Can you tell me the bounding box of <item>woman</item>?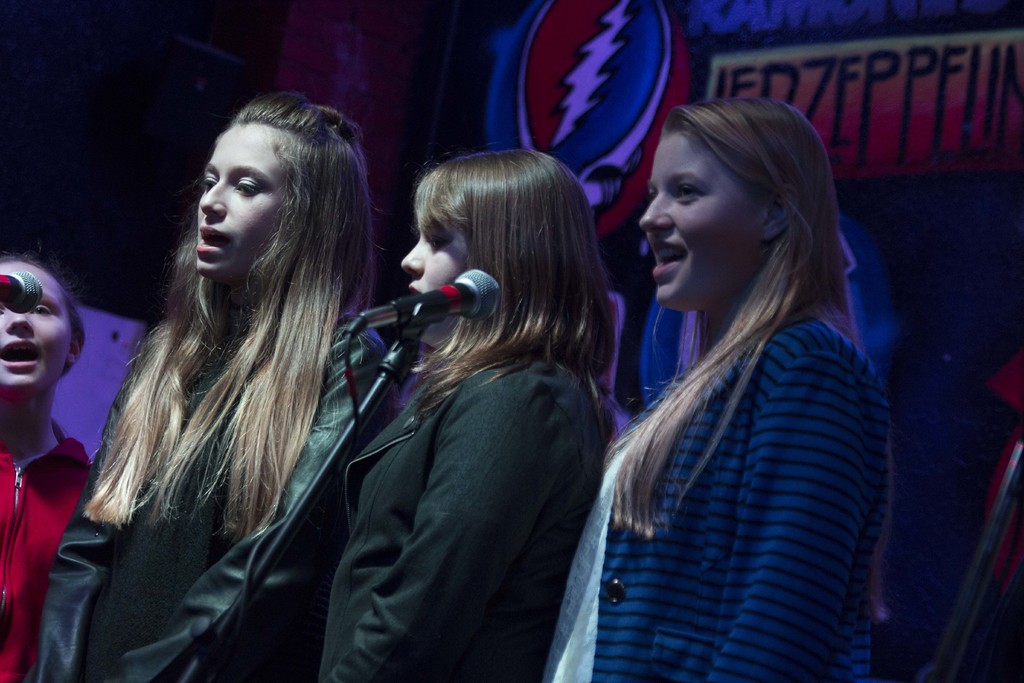
{"x1": 309, "y1": 145, "x2": 630, "y2": 682}.
